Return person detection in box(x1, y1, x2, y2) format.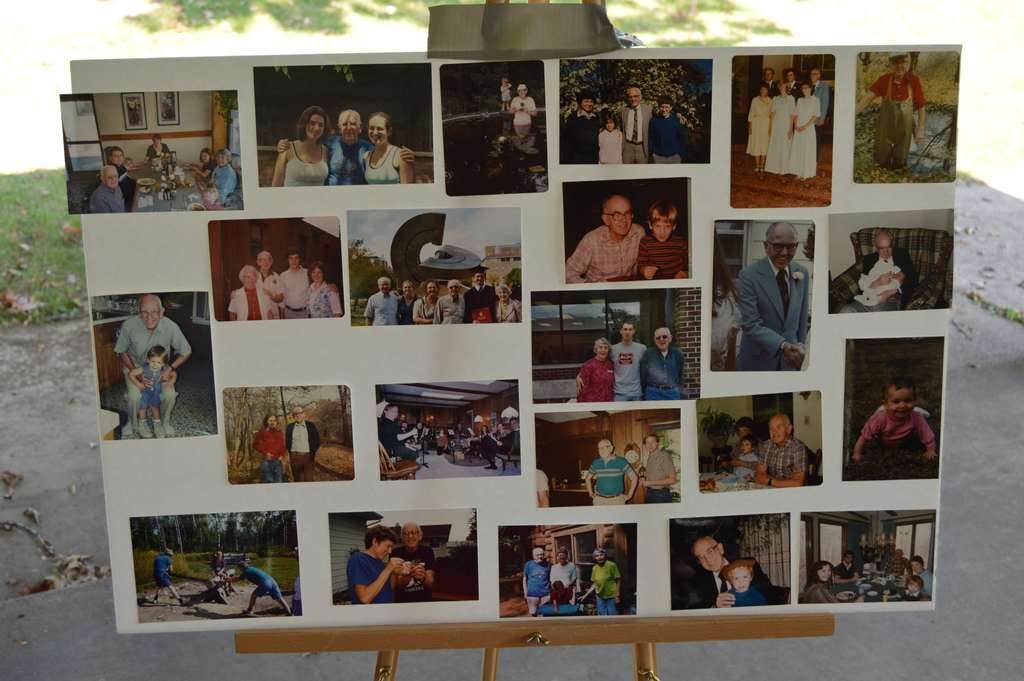
box(568, 332, 611, 404).
